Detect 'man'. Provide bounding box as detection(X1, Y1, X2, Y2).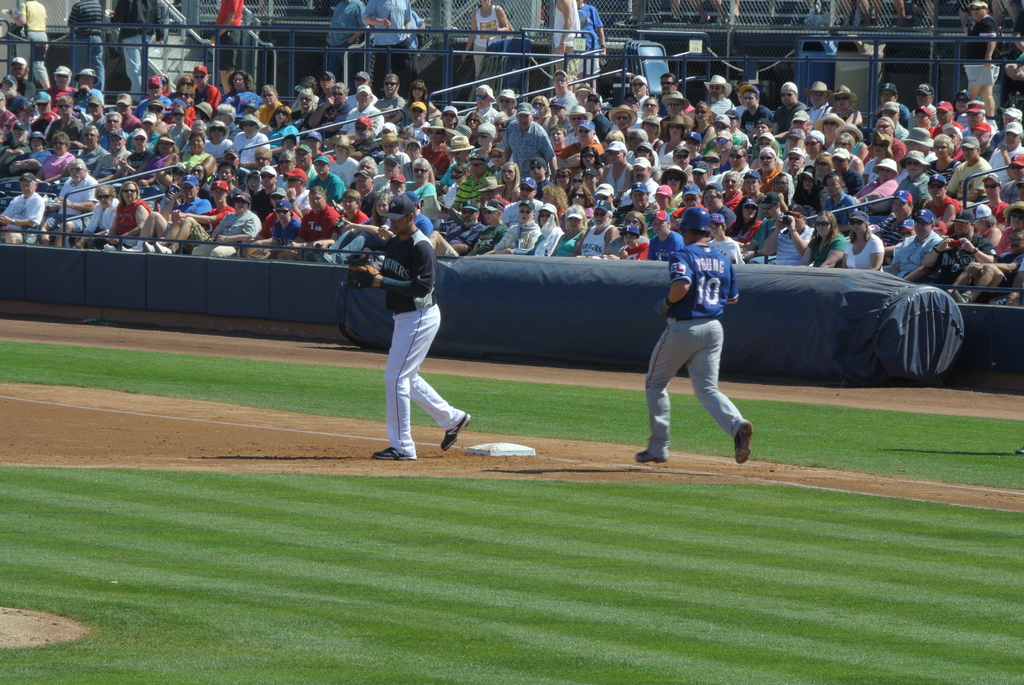
detection(806, 82, 830, 123).
